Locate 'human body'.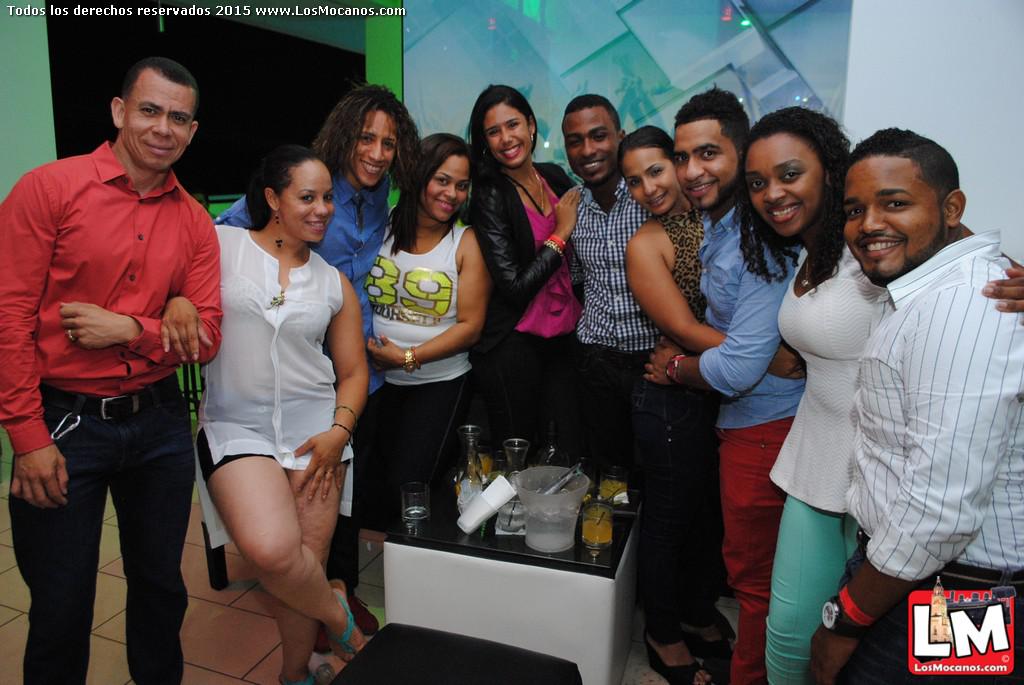
Bounding box: left=567, top=180, right=646, bottom=478.
